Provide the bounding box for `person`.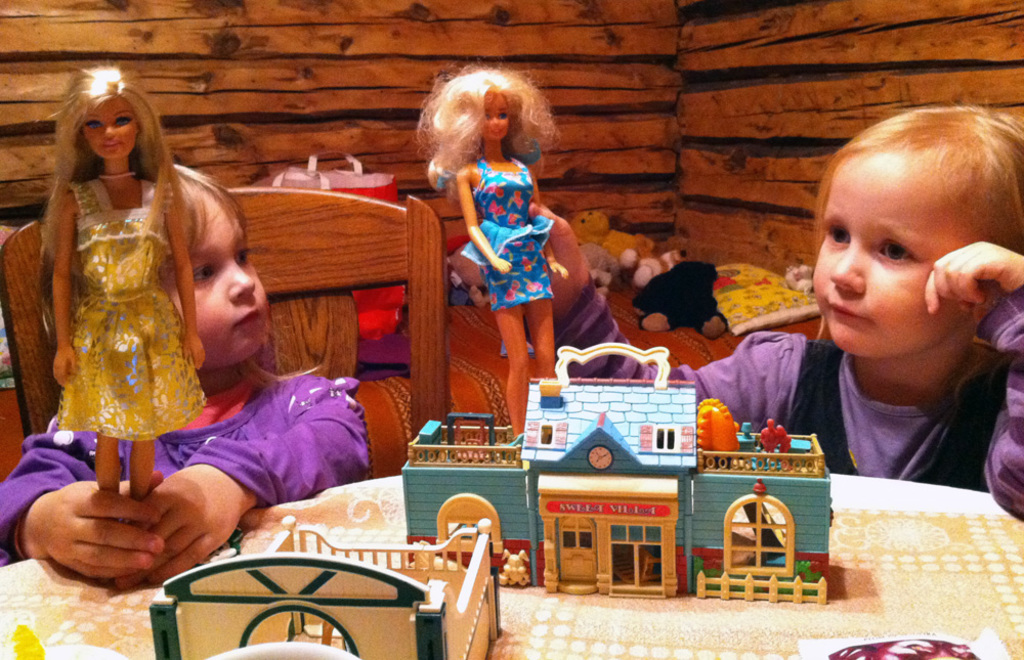
BBox(35, 65, 205, 501).
